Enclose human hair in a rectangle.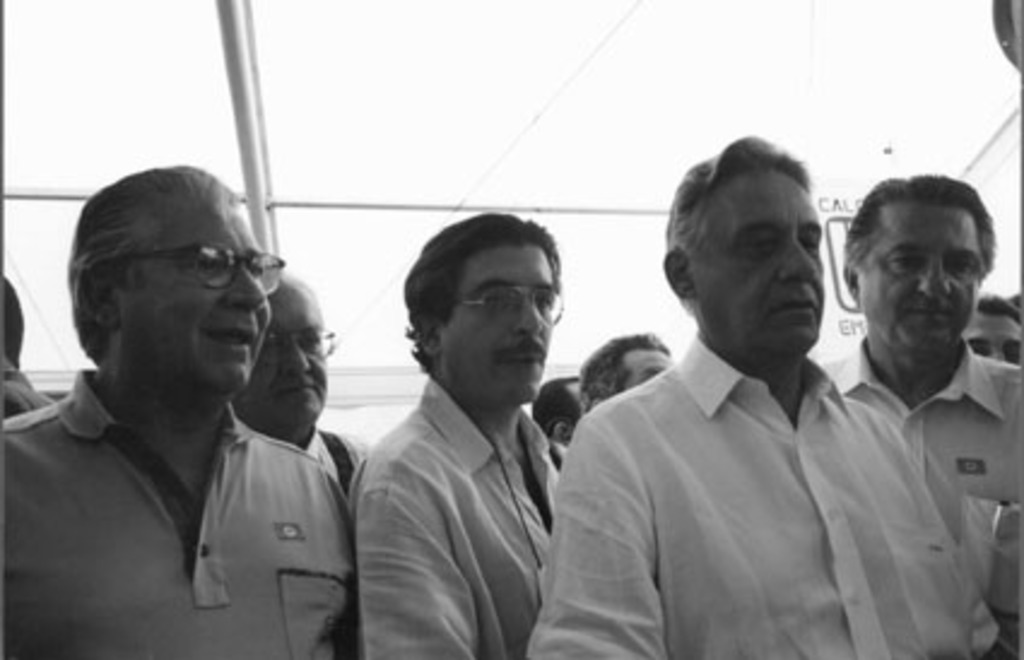
x1=663, y1=132, x2=812, y2=304.
